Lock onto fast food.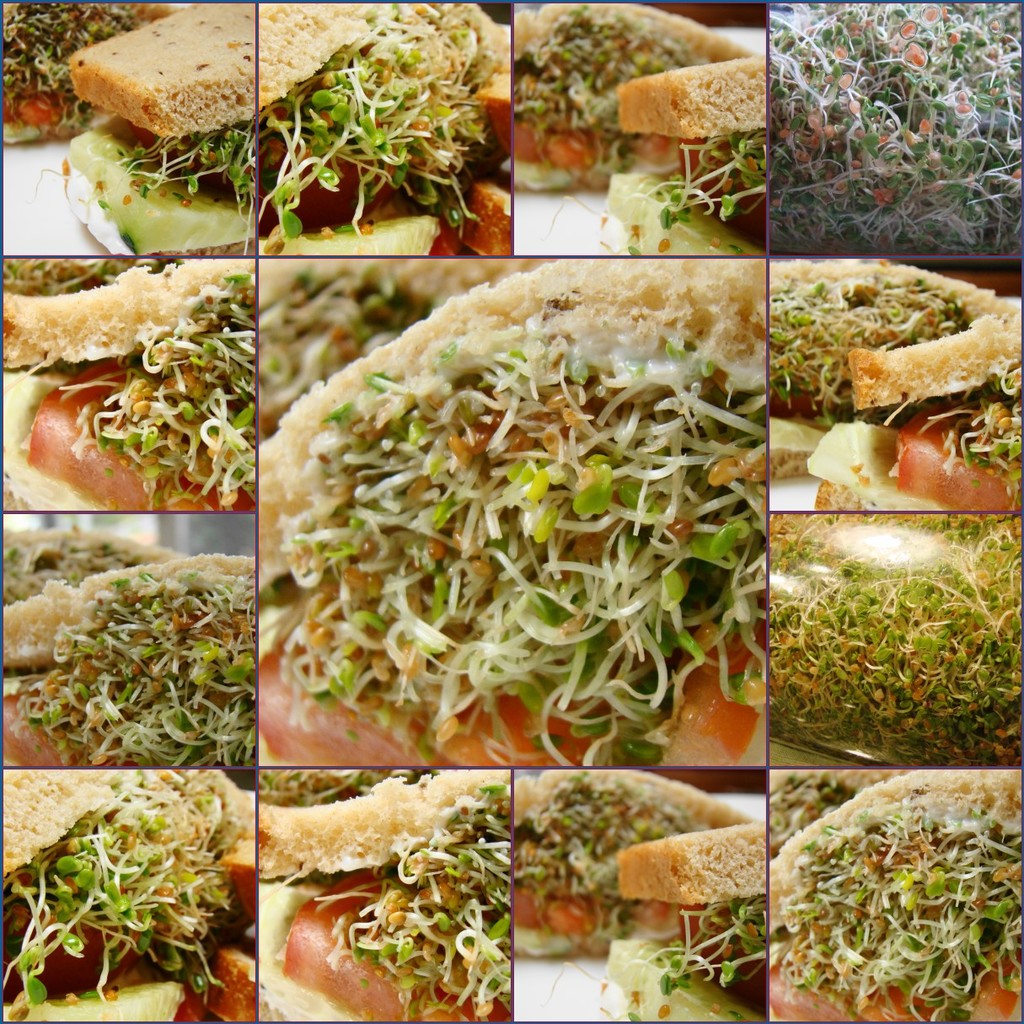
Locked: {"x1": 2, "y1": 544, "x2": 260, "y2": 765}.
